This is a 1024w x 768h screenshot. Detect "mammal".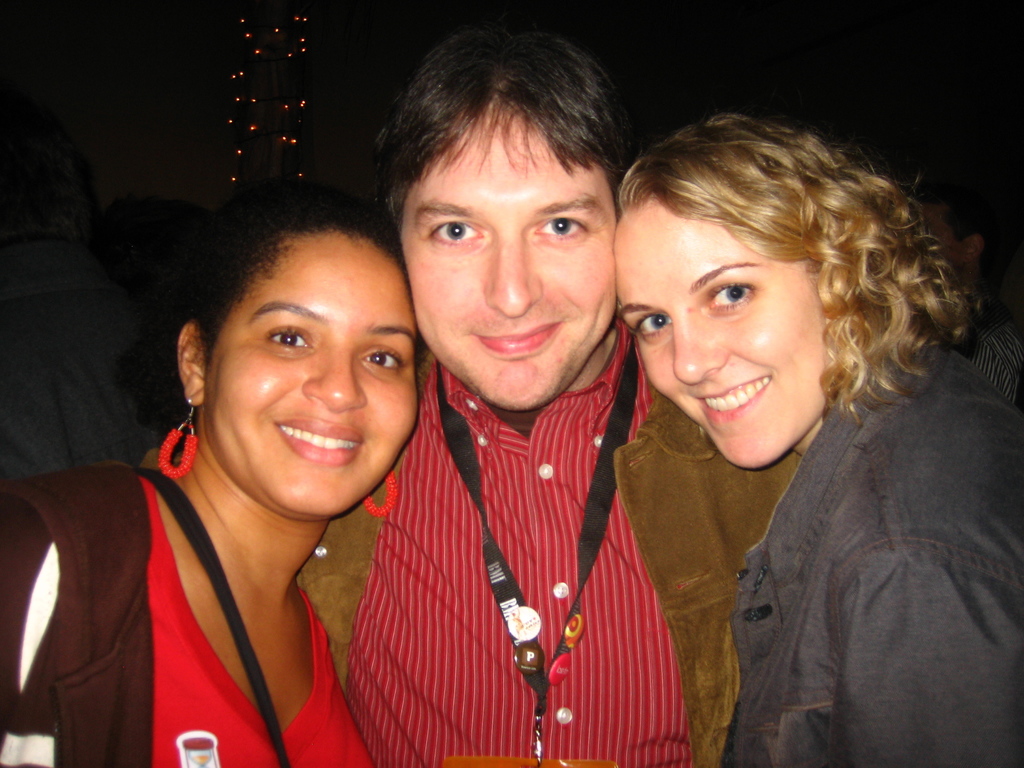
<box>294,58,696,746</box>.
